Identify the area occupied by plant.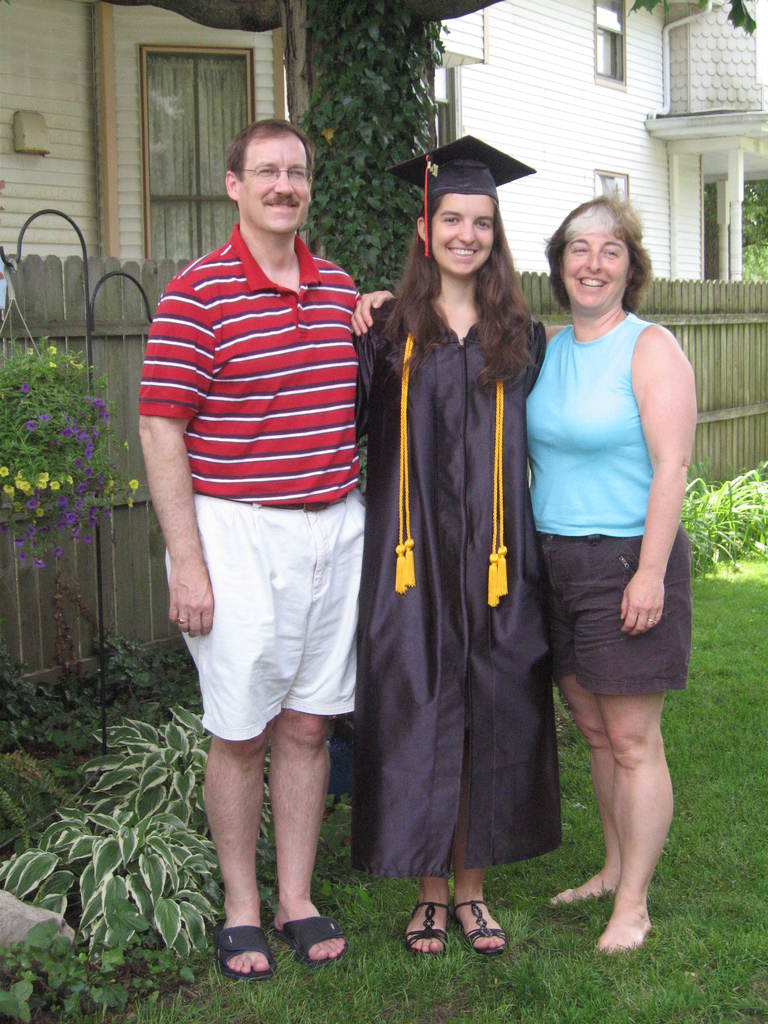
Area: <bbox>100, 628, 163, 693</bbox>.
